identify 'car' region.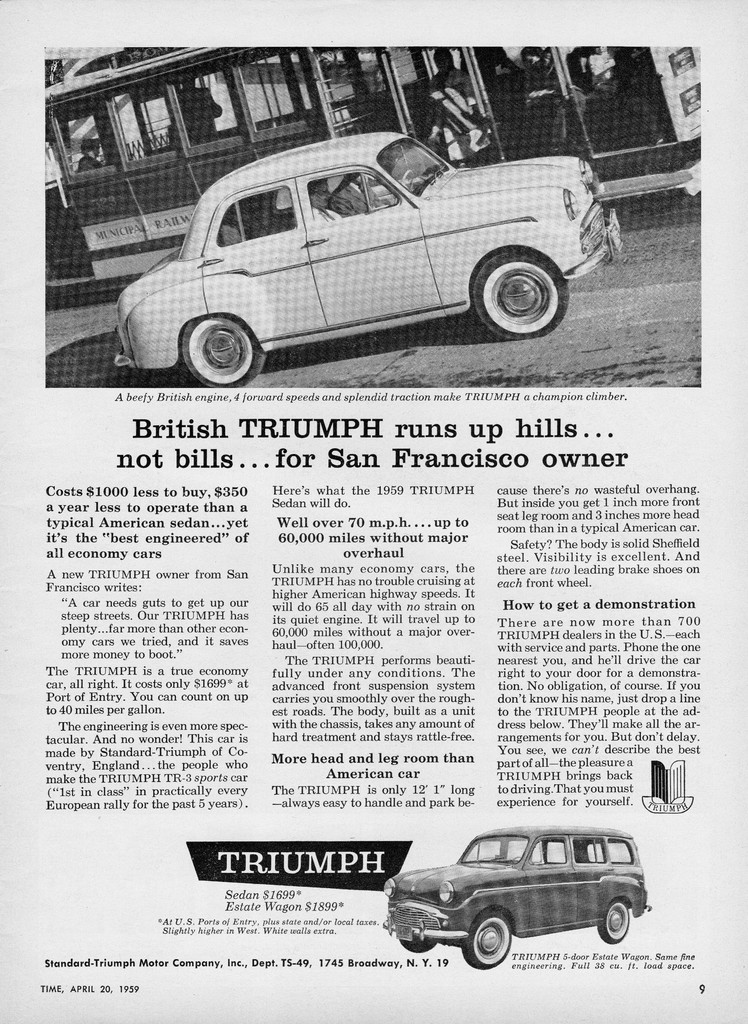
Region: select_region(96, 115, 618, 383).
